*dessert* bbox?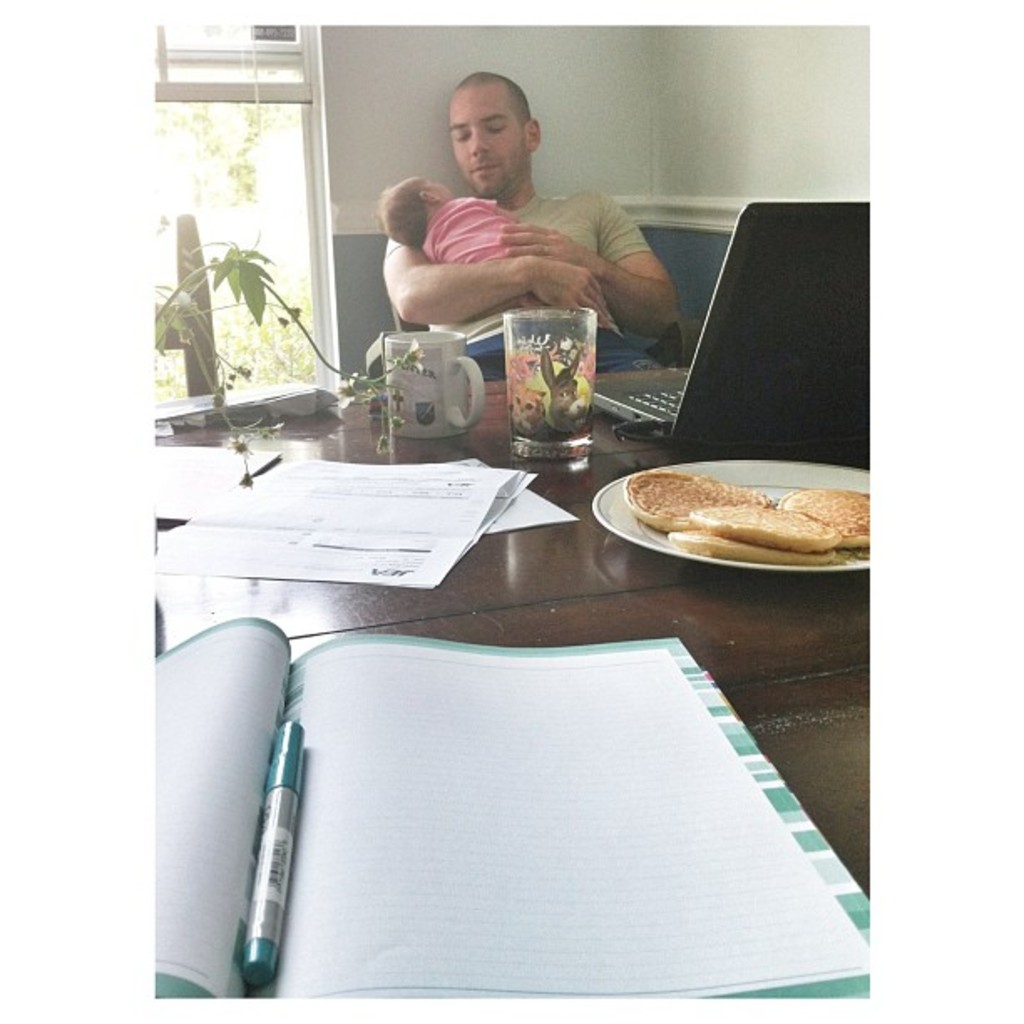
x1=666, y1=527, x2=808, y2=557
